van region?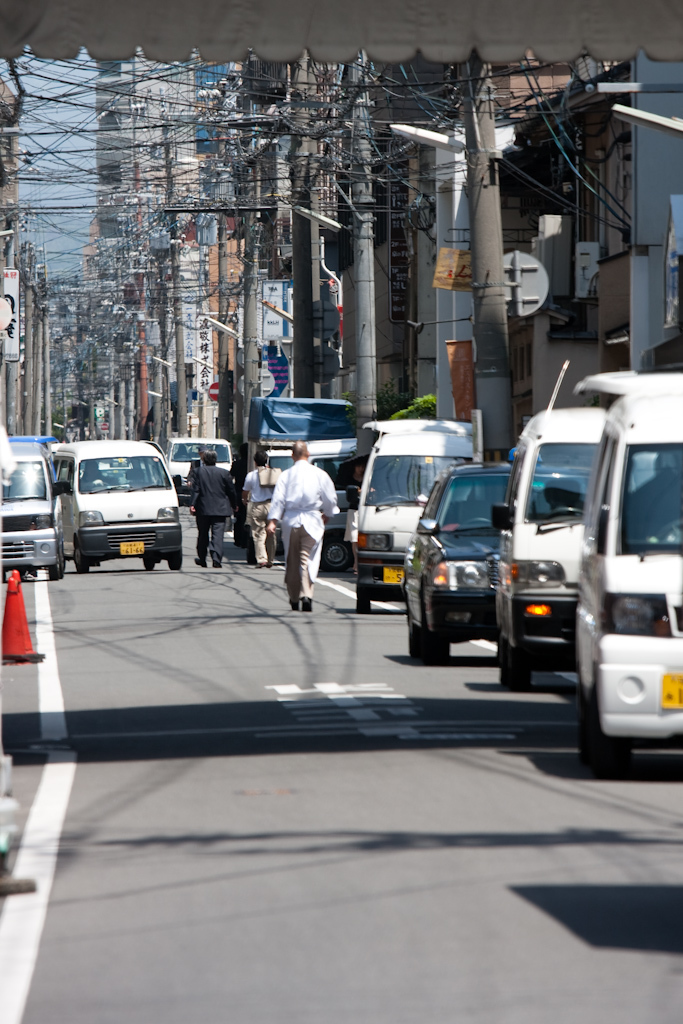
box(0, 439, 73, 577)
